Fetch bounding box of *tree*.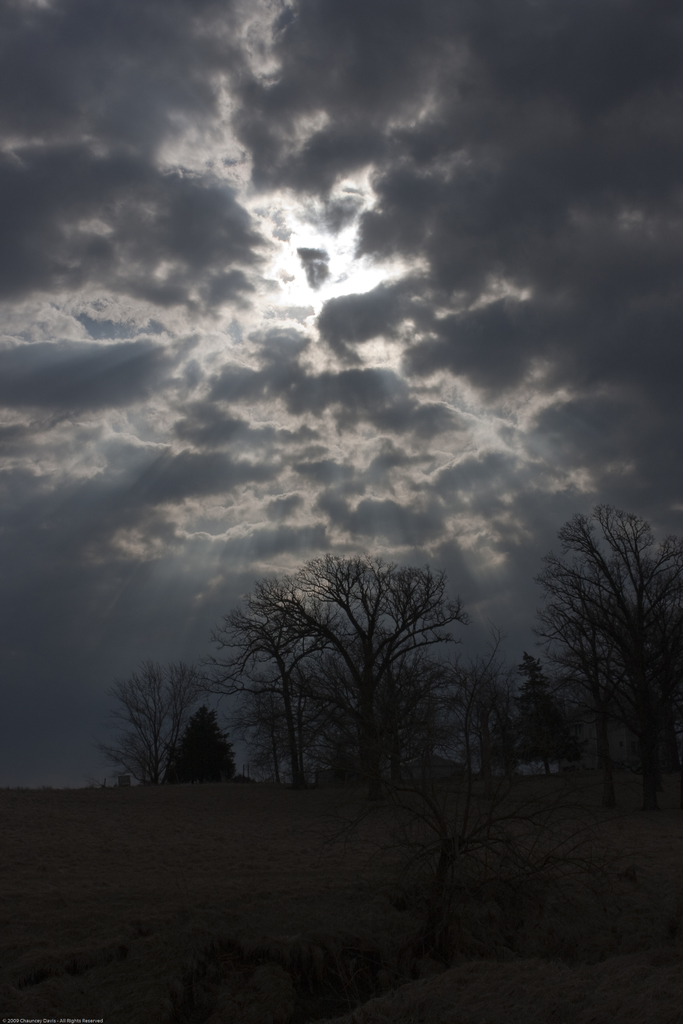
Bbox: x1=210, y1=547, x2=495, y2=788.
